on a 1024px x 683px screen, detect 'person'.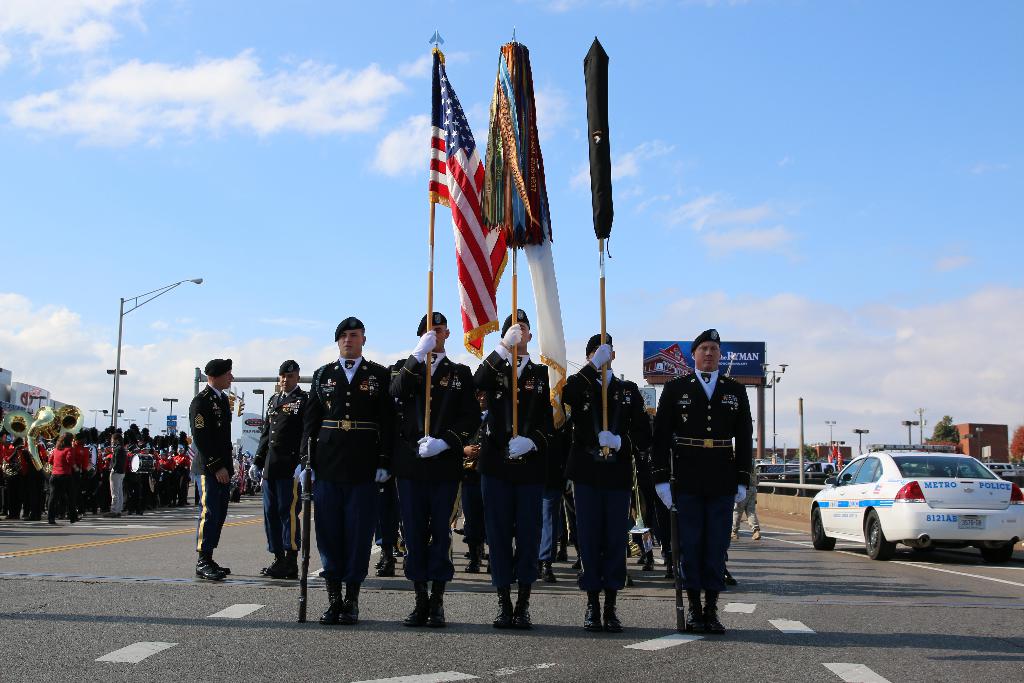
BBox(564, 333, 653, 630).
